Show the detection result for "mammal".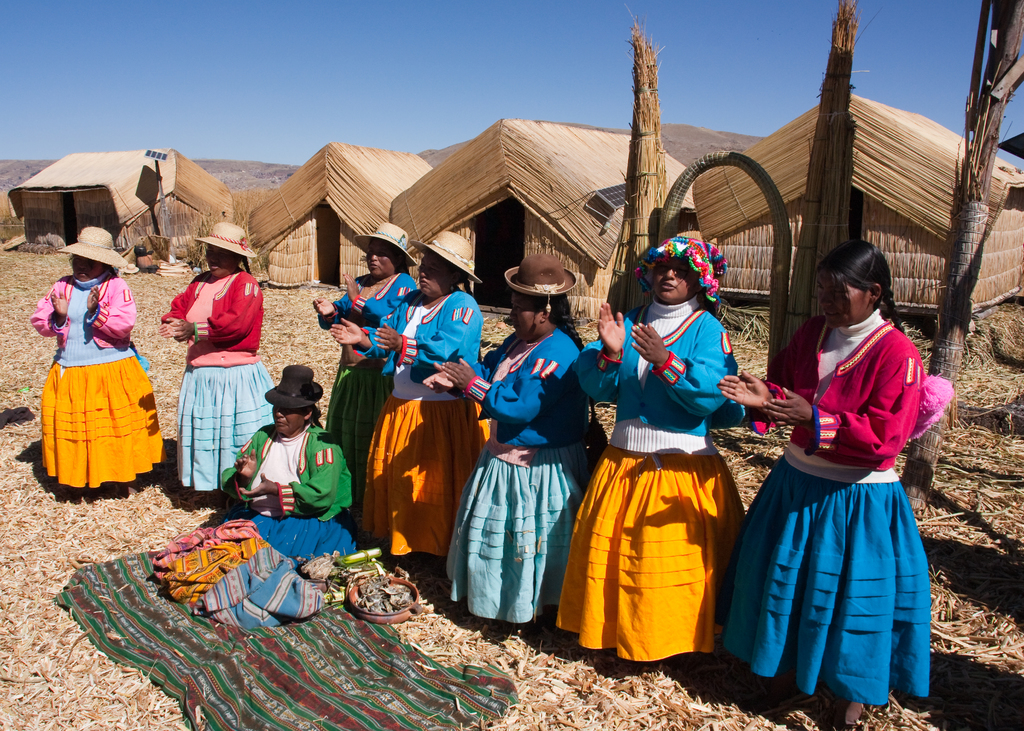
left=314, top=218, right=420, bottom=501.
